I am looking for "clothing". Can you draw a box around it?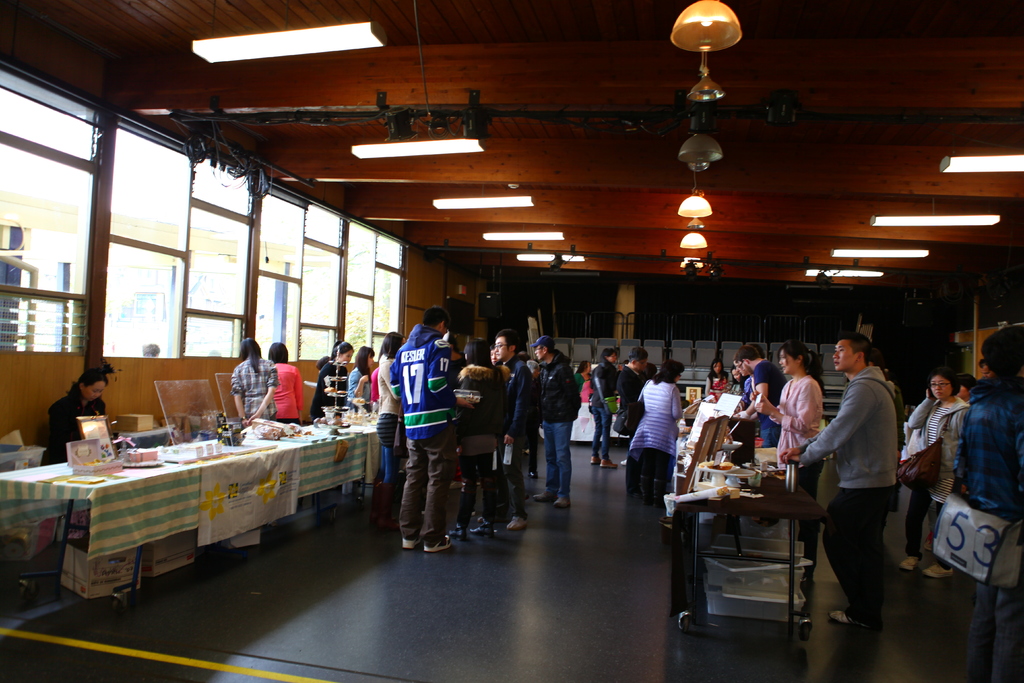
Sure, the bounding box is (left=451, top=368, right=504, bottom=420).
